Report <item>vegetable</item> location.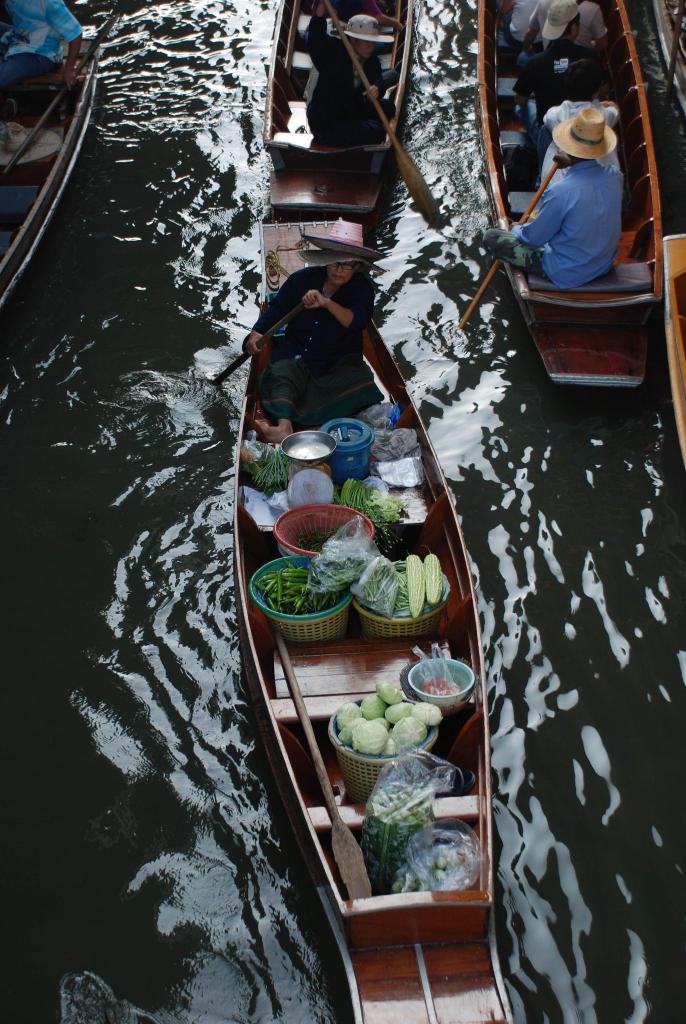
Report: box=[425, 551, 442, 605].
